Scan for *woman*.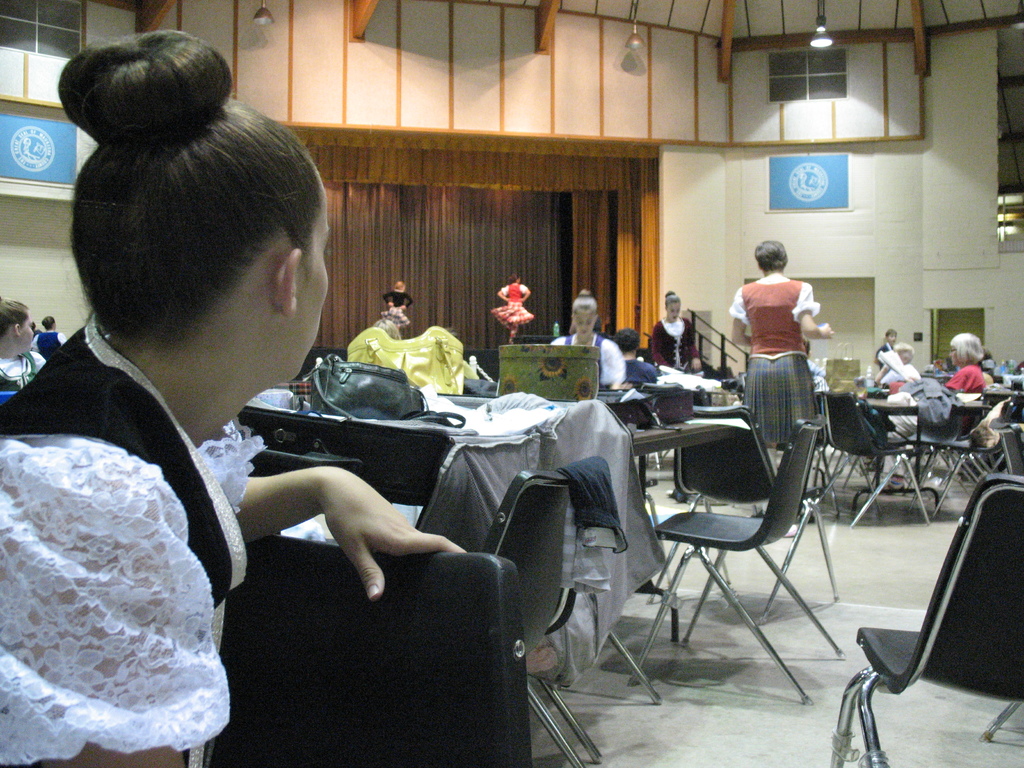
Scan result: {"left": 649, "top": 285, "right": 705, "bottom": 378}.
